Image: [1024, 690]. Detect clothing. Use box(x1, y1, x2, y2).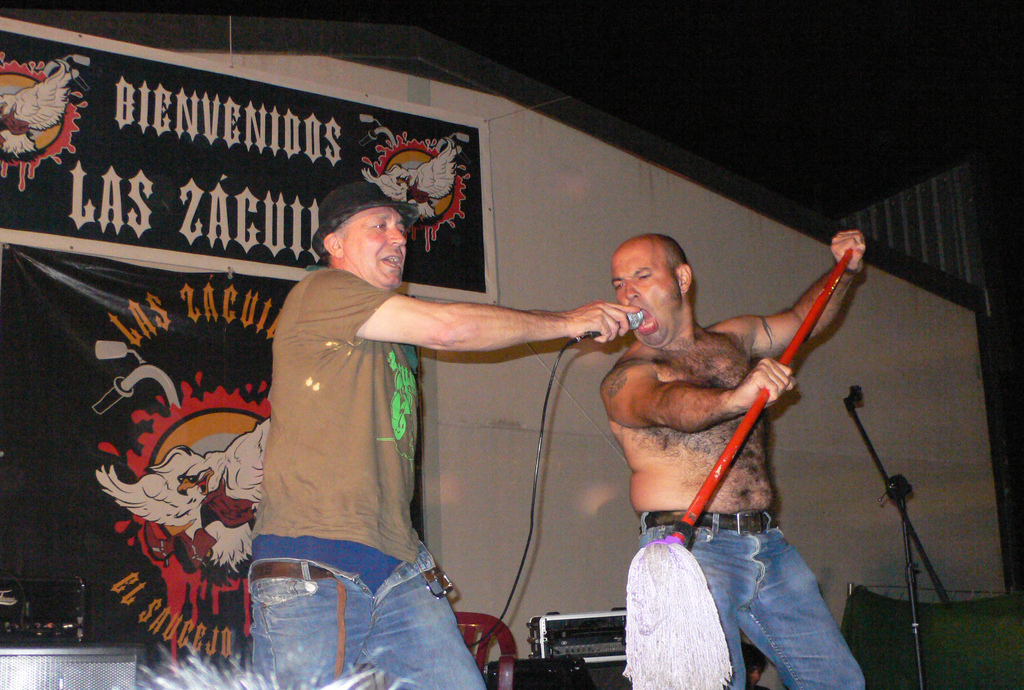
box(639, 502, 868, 689).
